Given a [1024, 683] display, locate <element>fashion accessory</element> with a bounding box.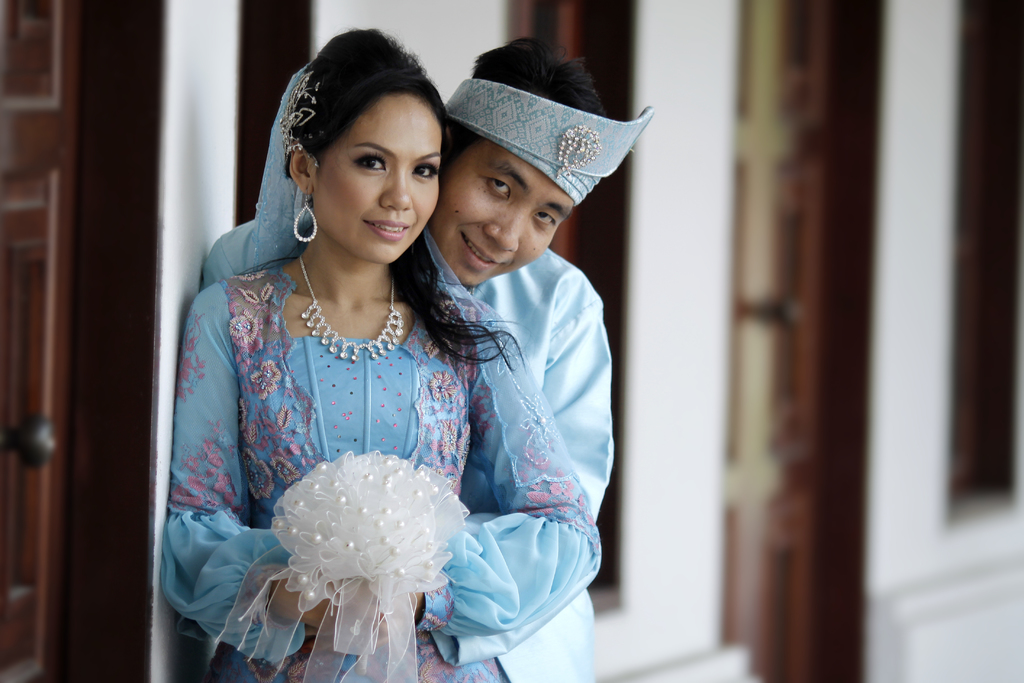
Located: 444 75 653 208.
